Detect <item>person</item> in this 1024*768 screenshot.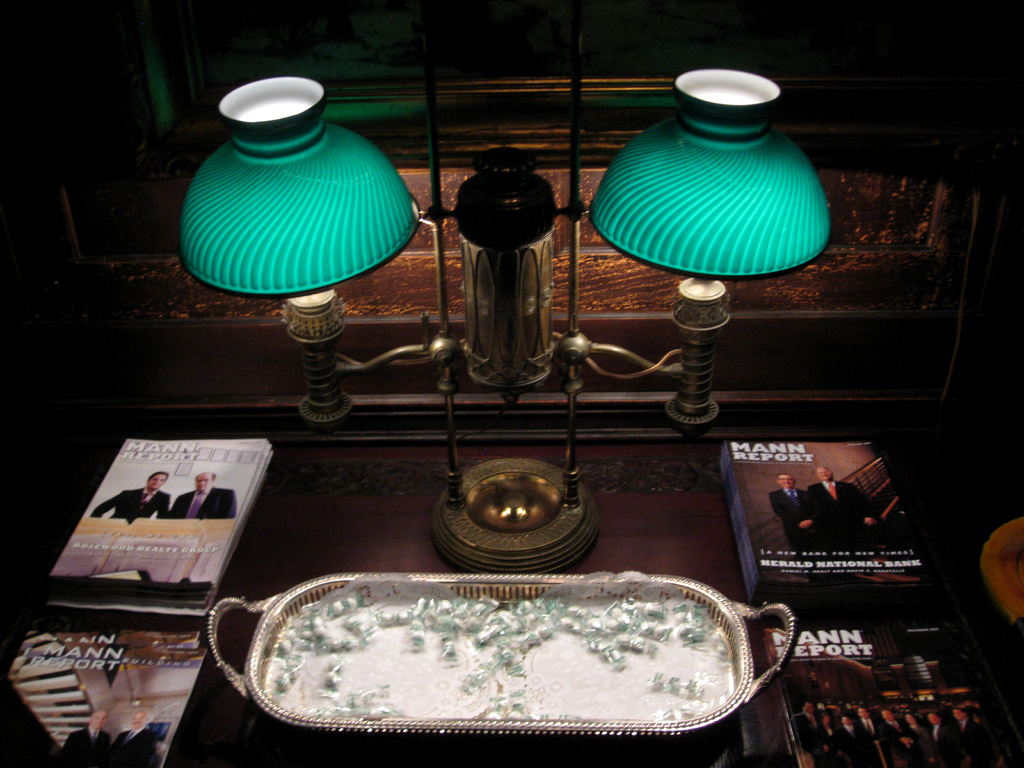
Detection: l=768, t=472, r=826, b=567.
